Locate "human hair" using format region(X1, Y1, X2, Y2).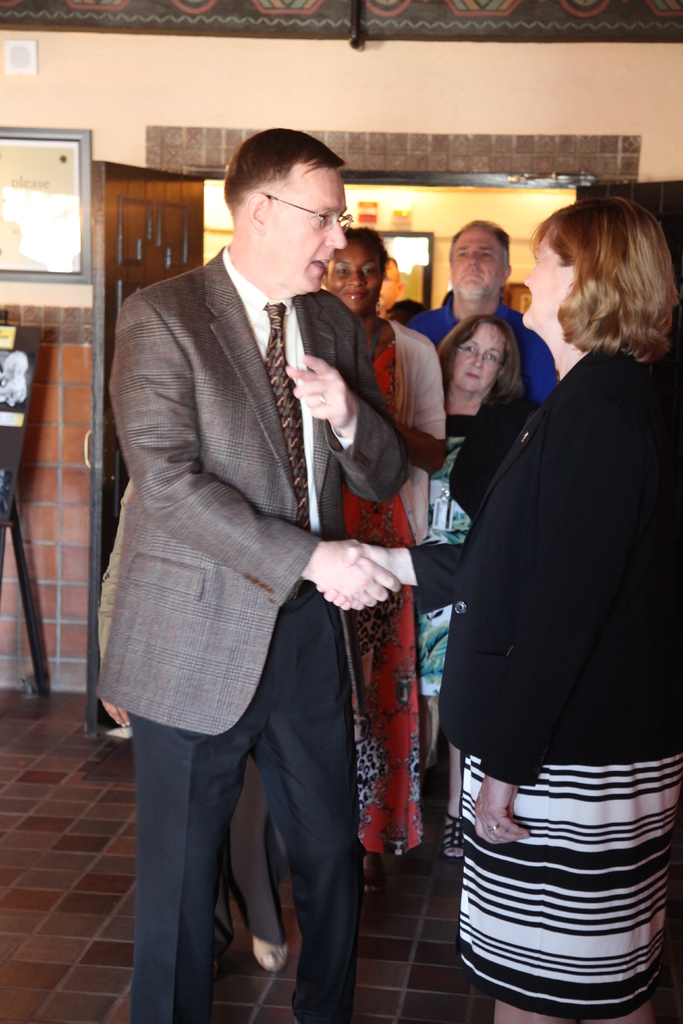
region(228, 131, 355, 226).
